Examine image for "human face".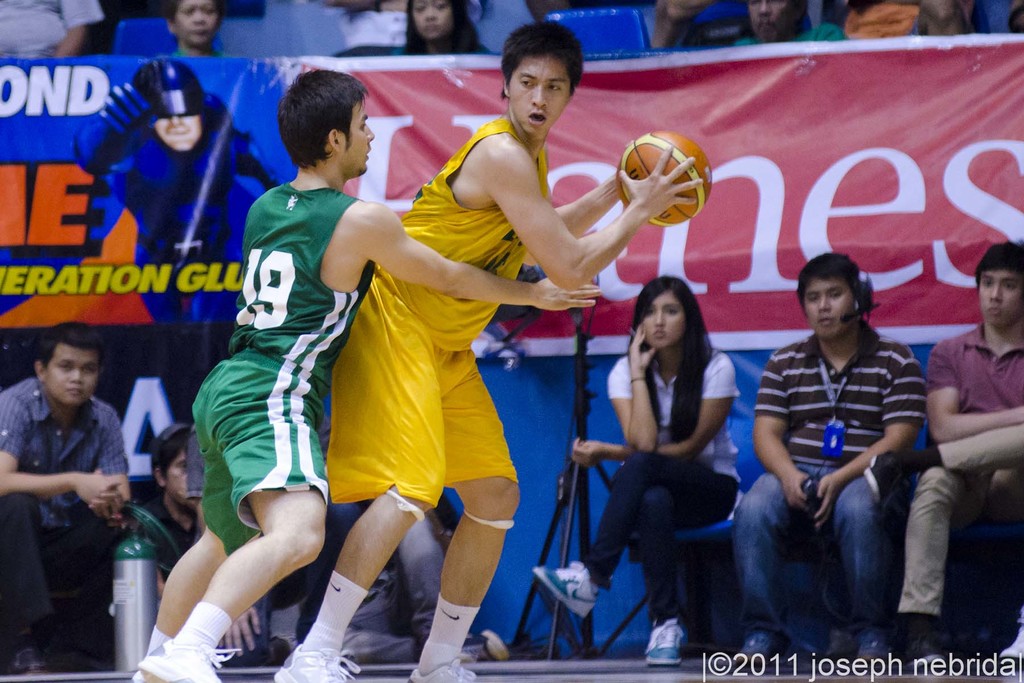
Examination result: {"x1": 636, "y1": 294, "x2": 690, "y2": 344}.
